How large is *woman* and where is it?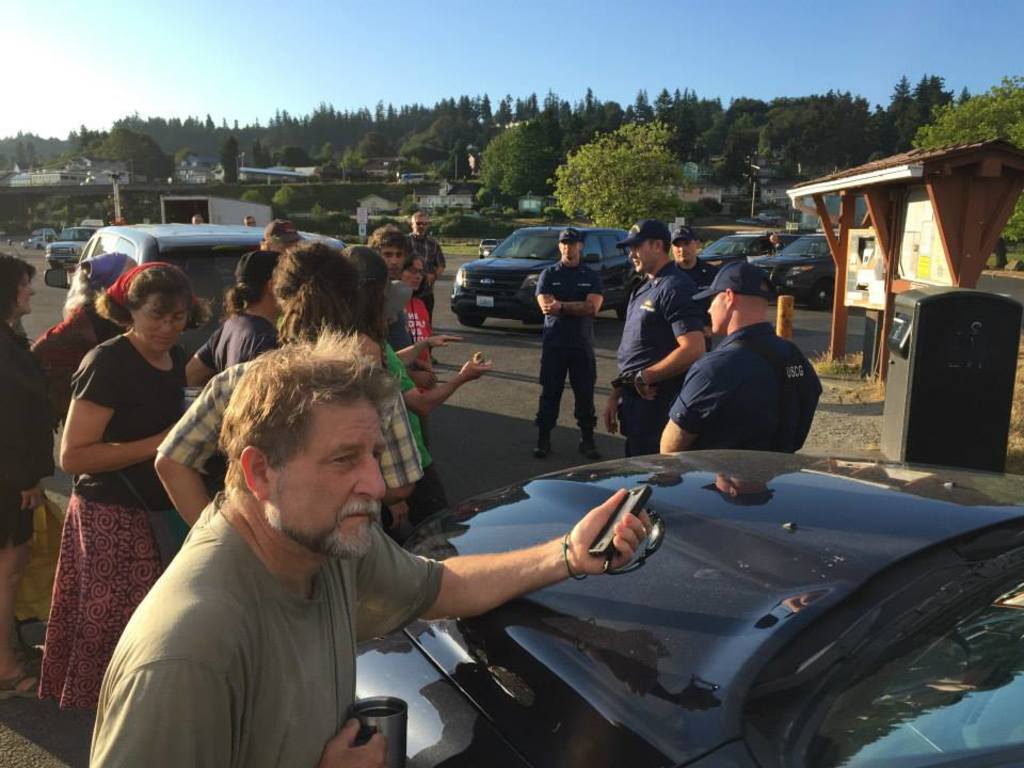
Bounding box: left=393, top=254, right=434, bottom=374.
